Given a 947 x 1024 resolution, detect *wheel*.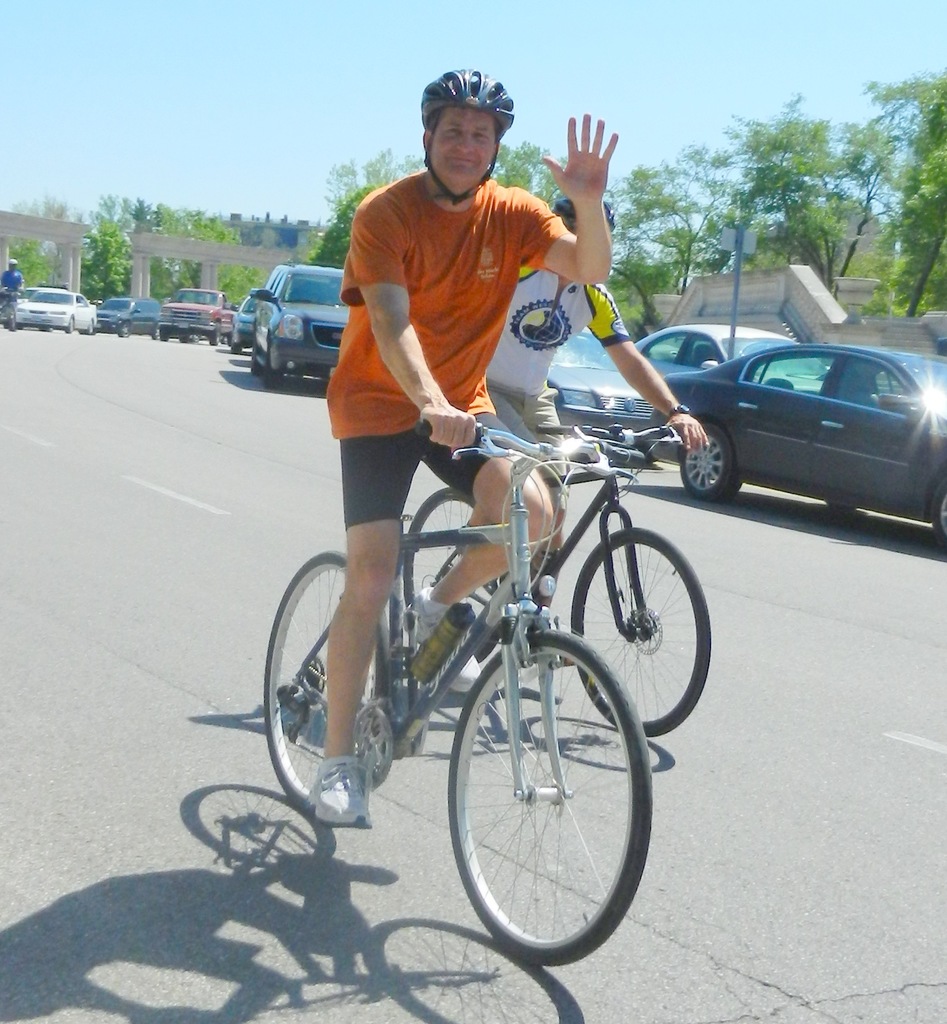
x1=209 y1=321 x2=221 y2=345.
